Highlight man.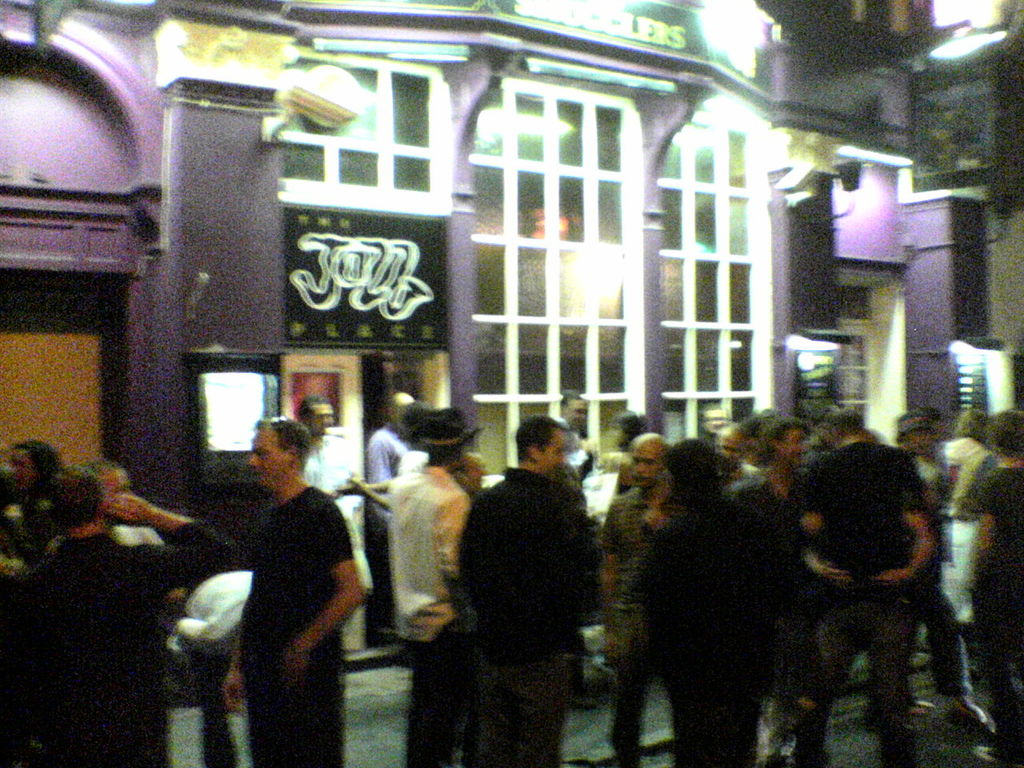
Highlighted region: select_region(604, 434, 670, 767).
